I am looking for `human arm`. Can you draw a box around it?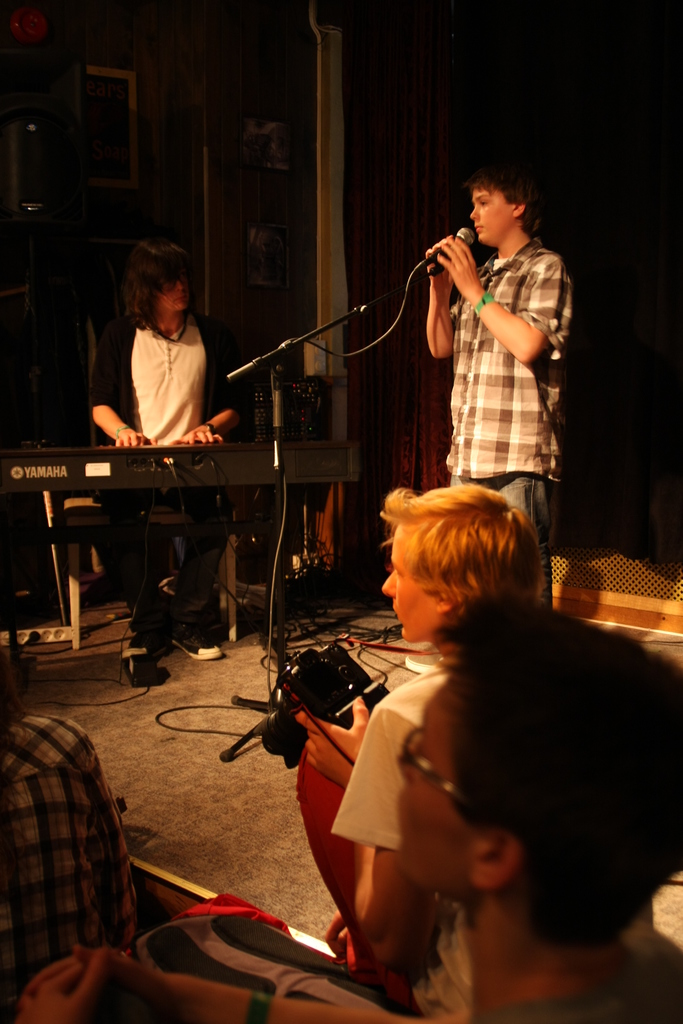
Sure, the bounding box is [left=435, top=238, right=567, bottom=365].
